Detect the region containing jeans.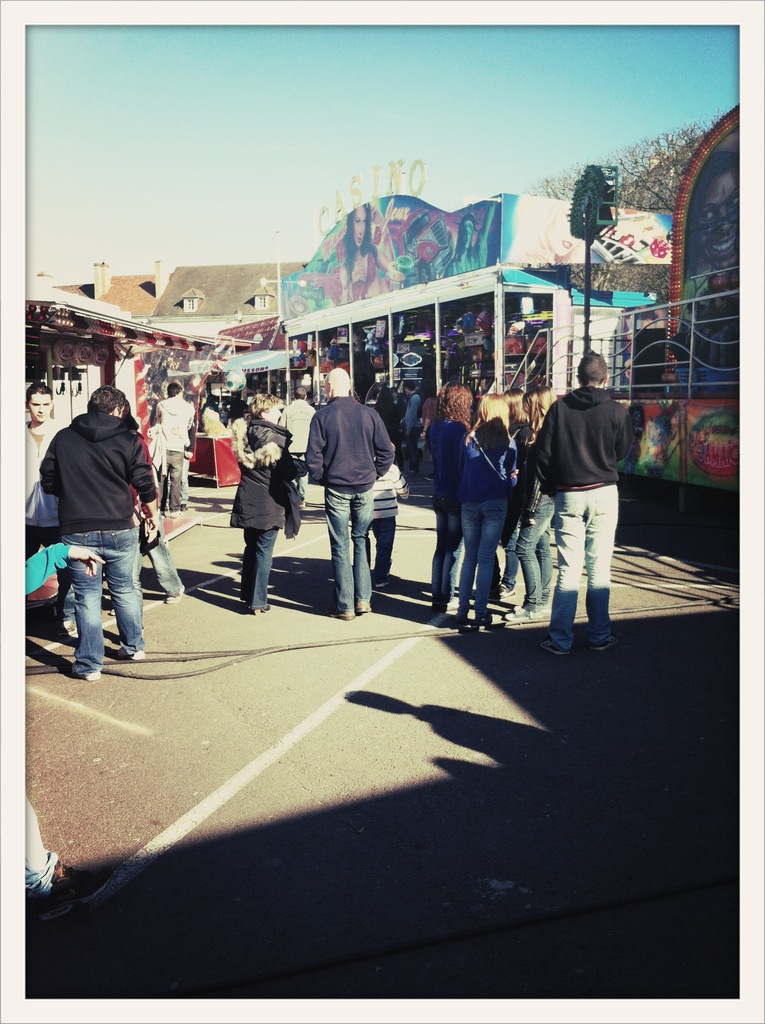
462,501,511,620.
